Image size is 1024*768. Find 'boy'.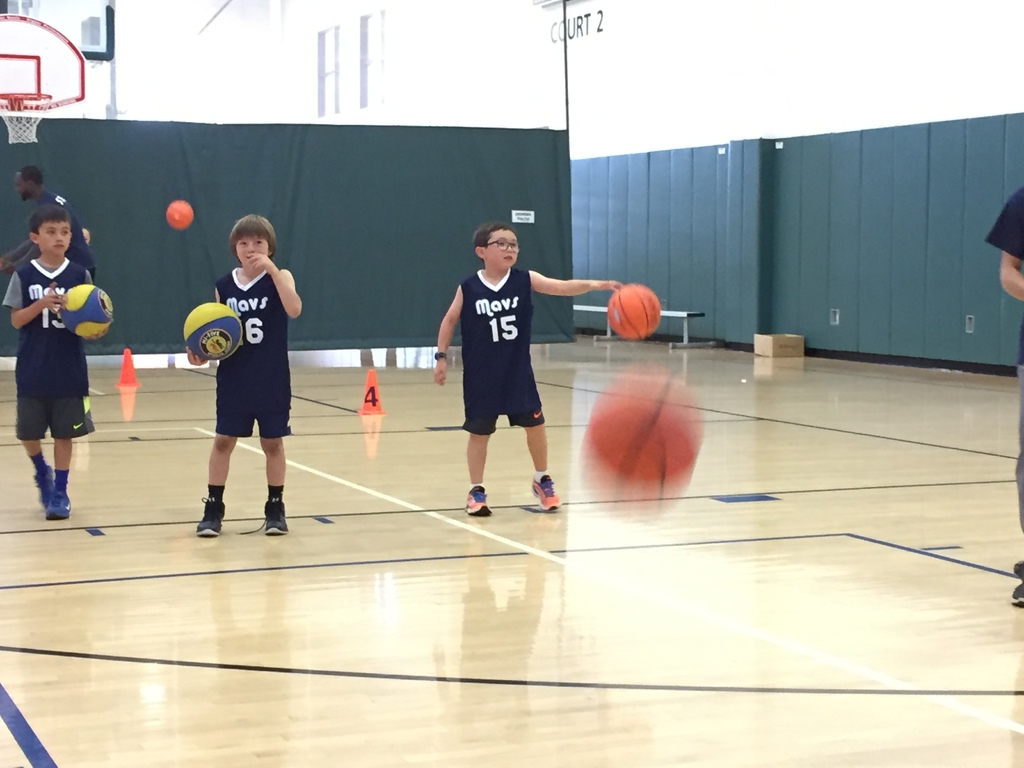
select_region(427, 227, 624, 518).
